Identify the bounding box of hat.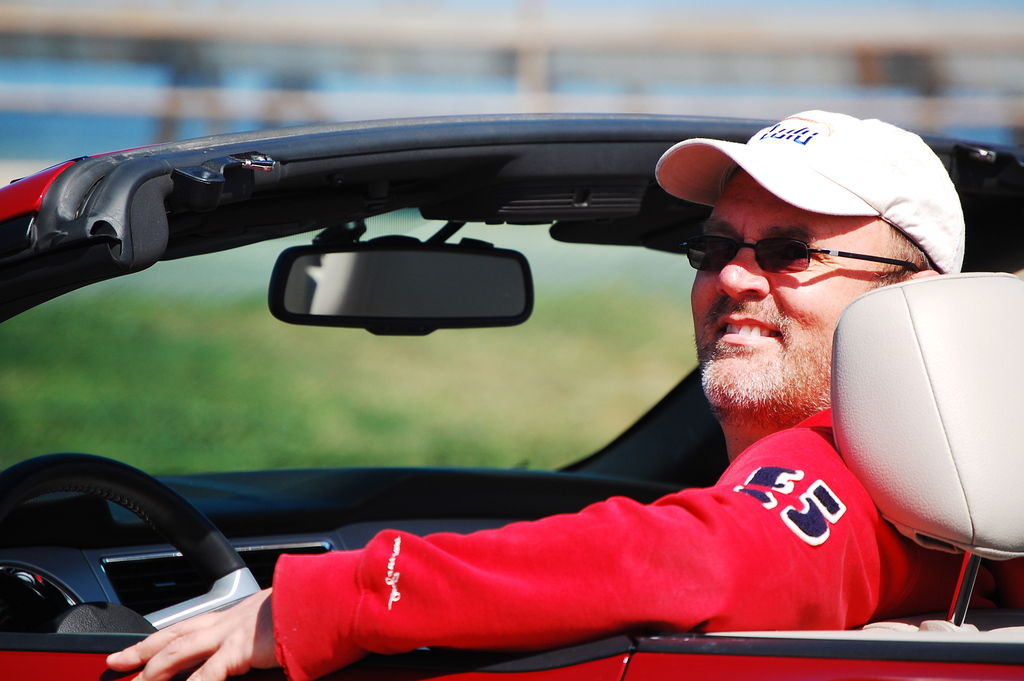
<box>652,105,970,274</box>.
